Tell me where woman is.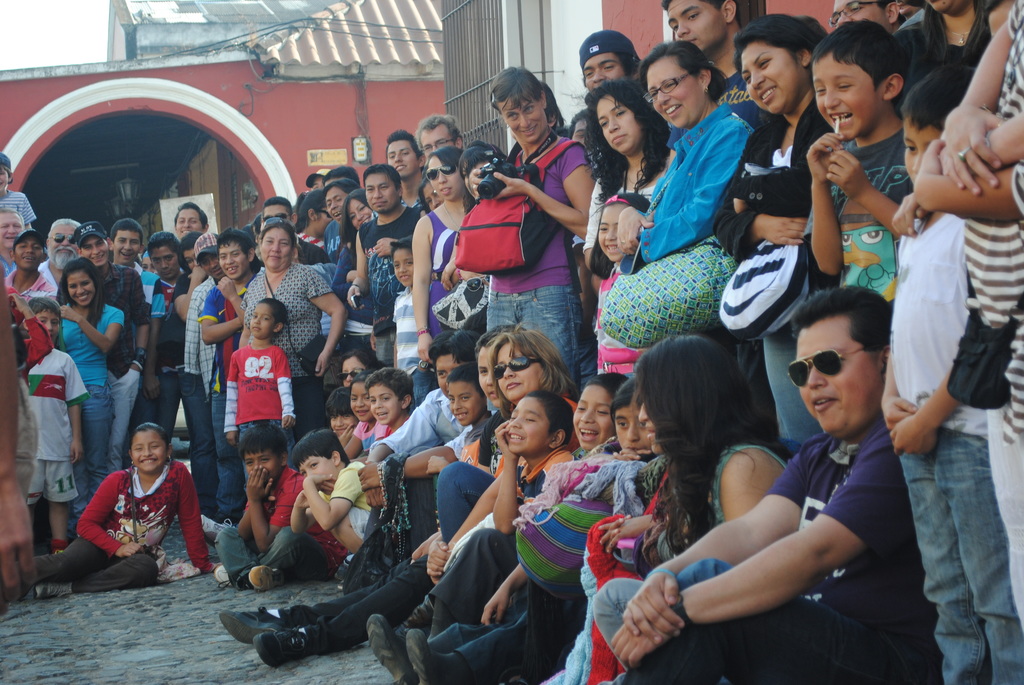
woman is at [left=51, top=255, right=136, bottom=516].
